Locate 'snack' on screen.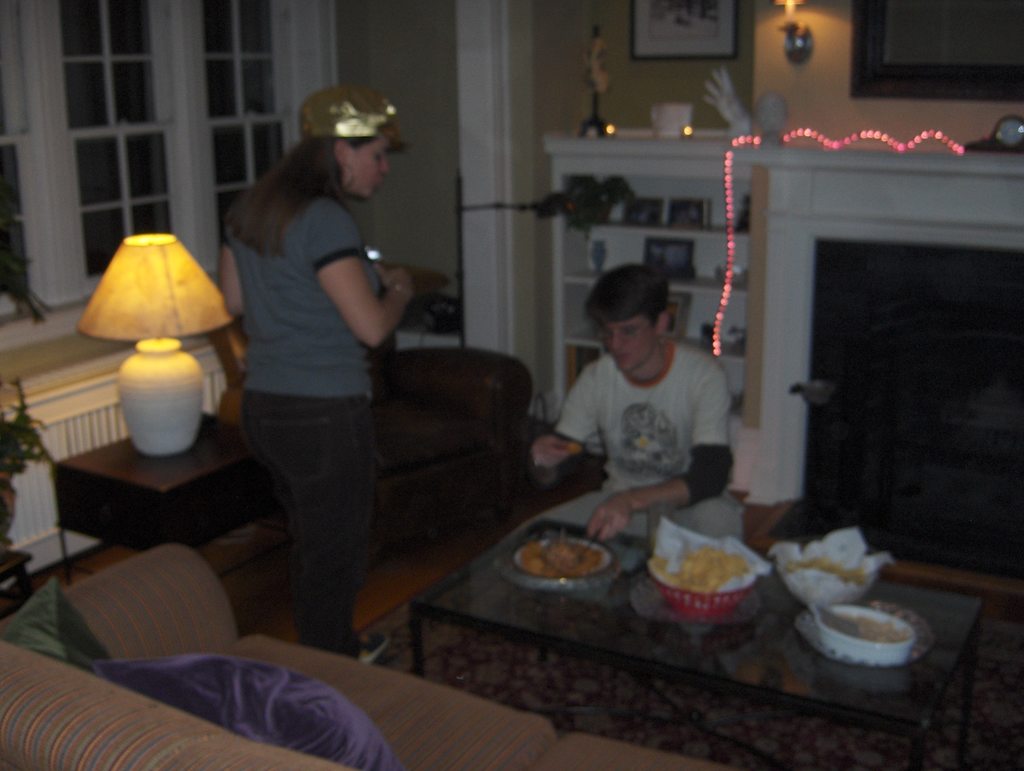
On screen at [797,610,943,683].
